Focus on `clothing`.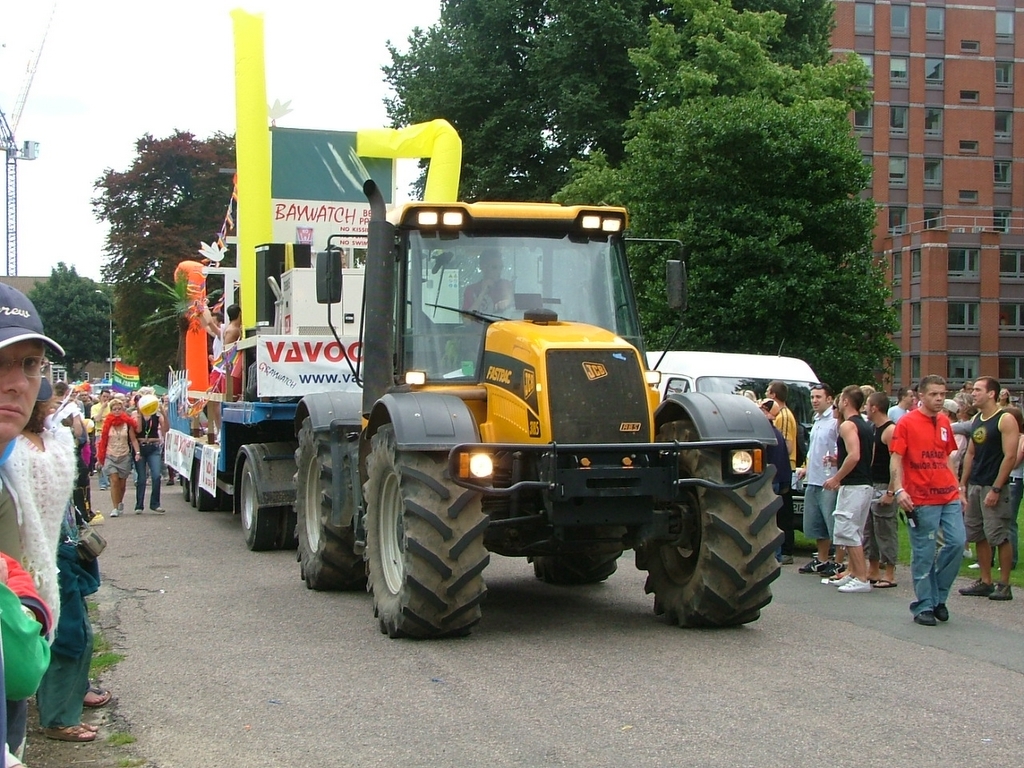
Focused at bbox=[9, 411, 78, 661].
